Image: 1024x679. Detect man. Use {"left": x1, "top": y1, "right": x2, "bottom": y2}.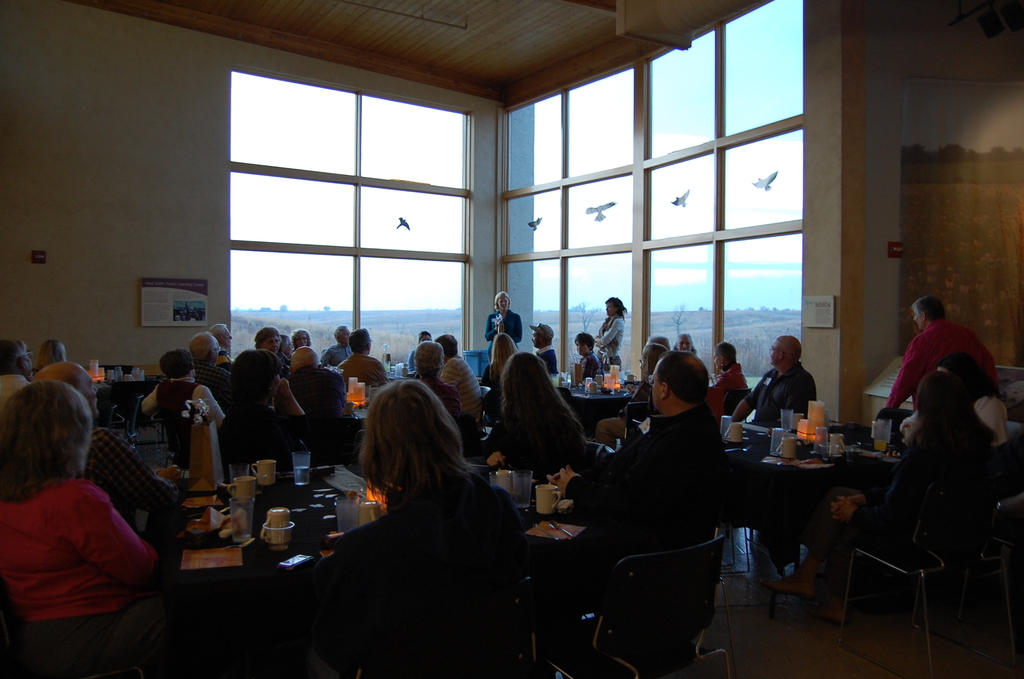
{"left": 33, "top": 361, "right": 184, "bottom": 524}.
